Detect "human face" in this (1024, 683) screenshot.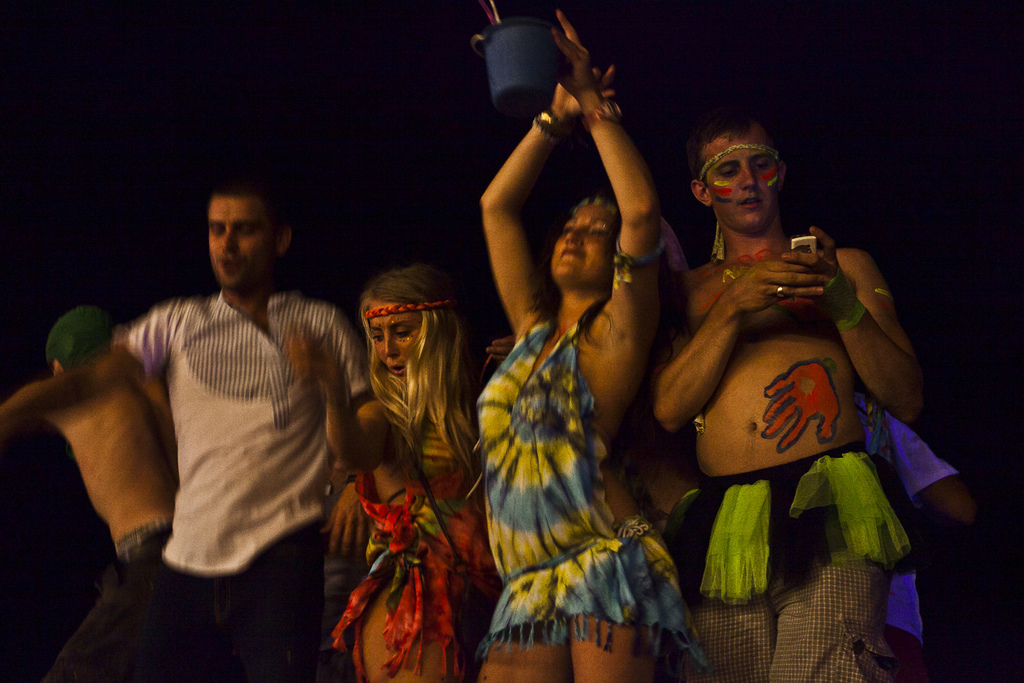
Detection: bbox=[204, 197, 278, 298].
